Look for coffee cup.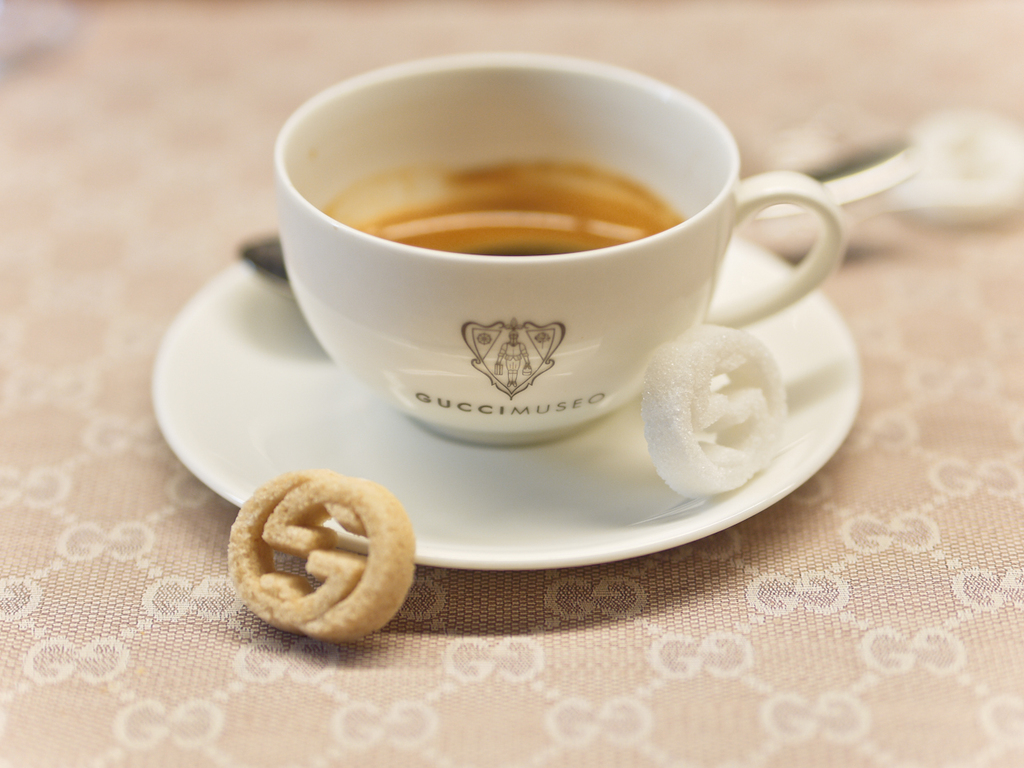
Found: Rect(272, 46, 850, 450).
